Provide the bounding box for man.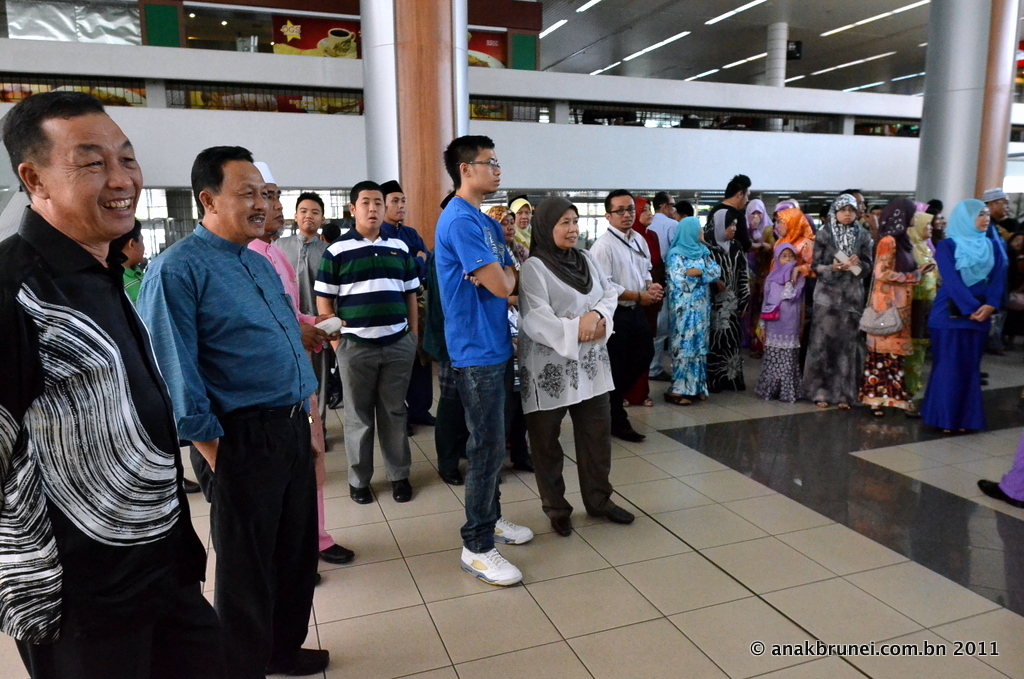
6/70/201/646.
